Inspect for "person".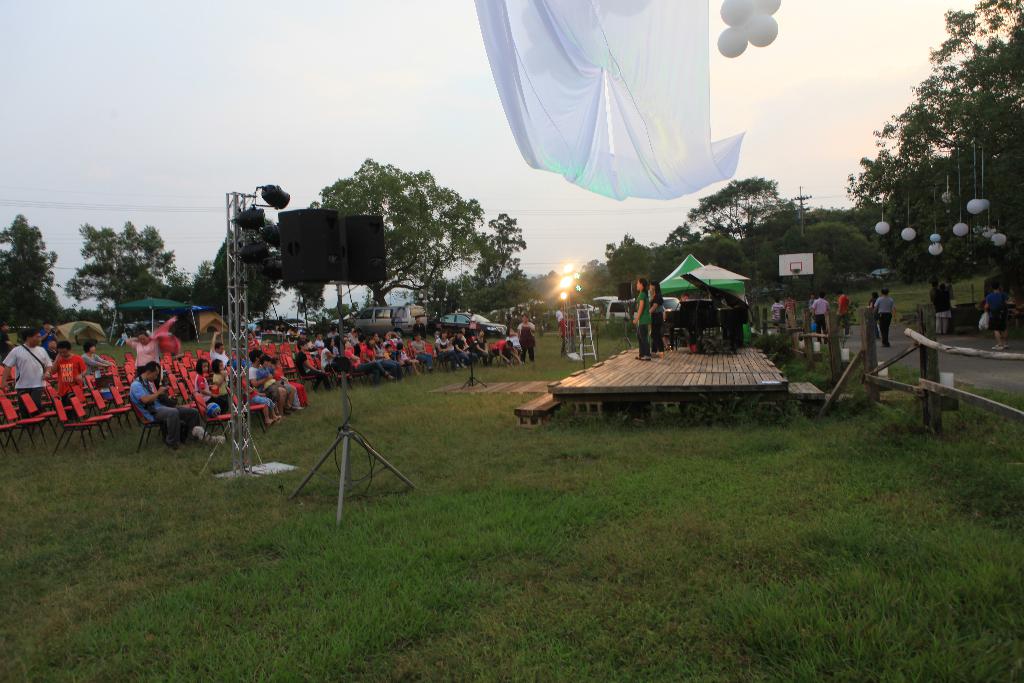
Inspection: [131, 366, 176, 448].
